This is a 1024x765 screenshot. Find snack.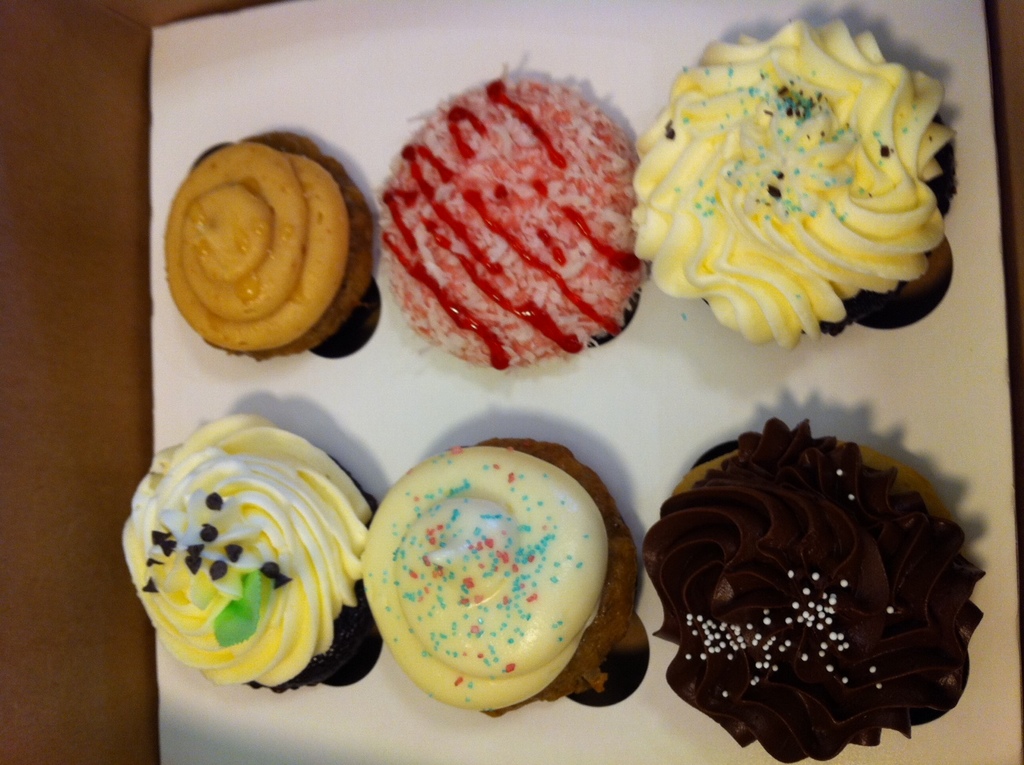
Bounding box: left=362, top=437, right=649, bottom=718.
